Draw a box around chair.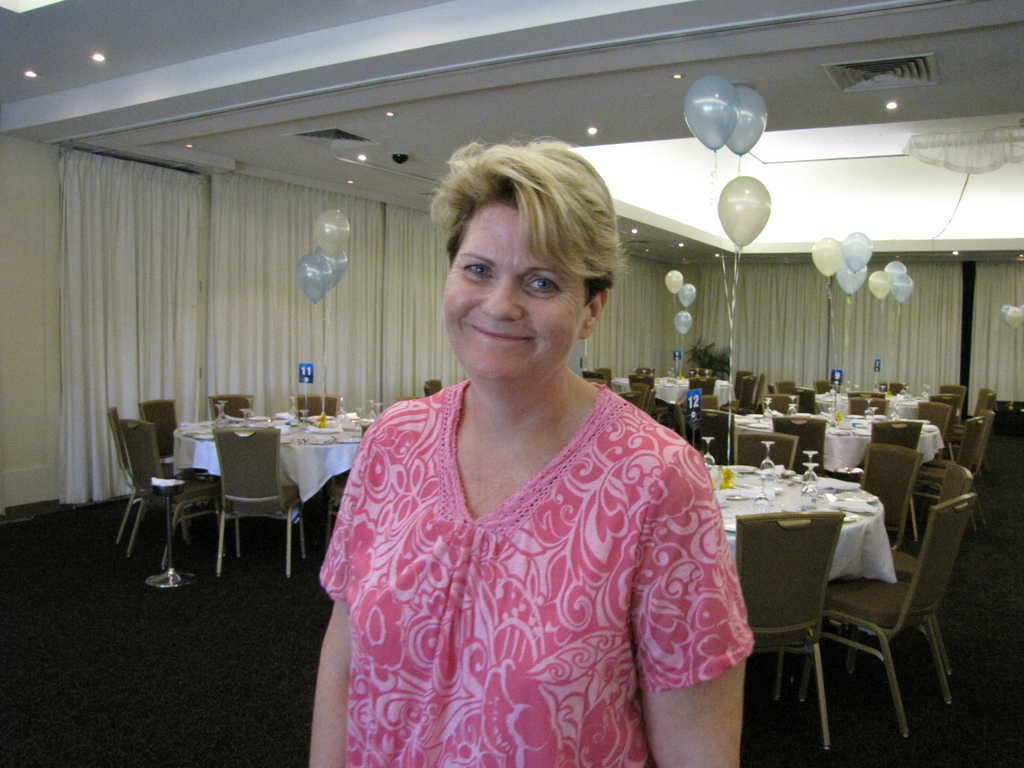
(209,392,253,417).
